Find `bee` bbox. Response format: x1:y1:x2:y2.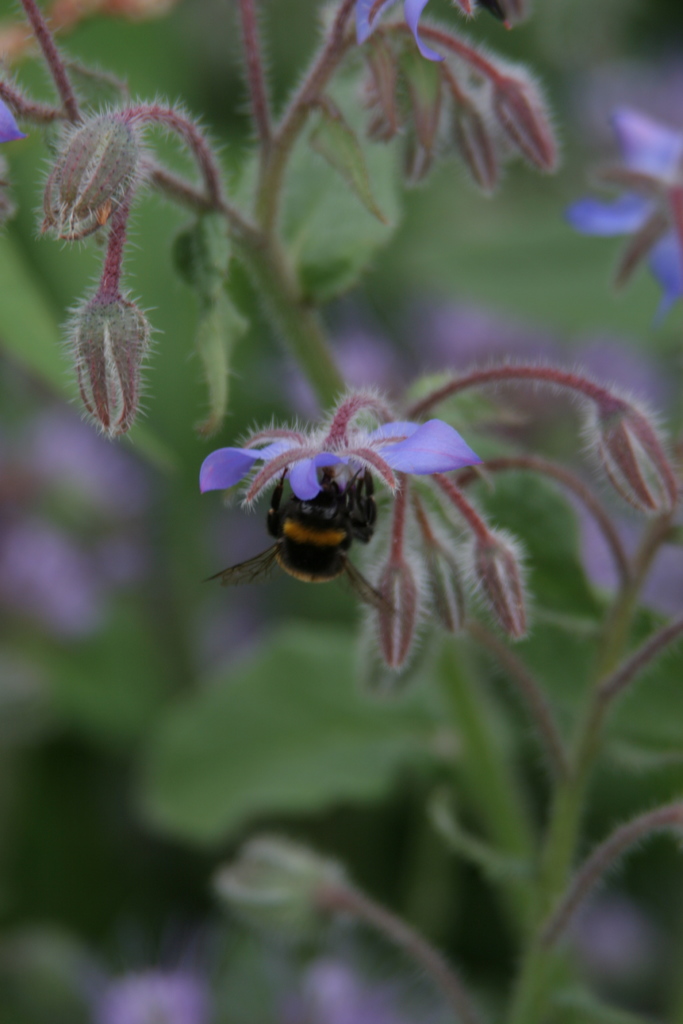
217:425:416:630.
